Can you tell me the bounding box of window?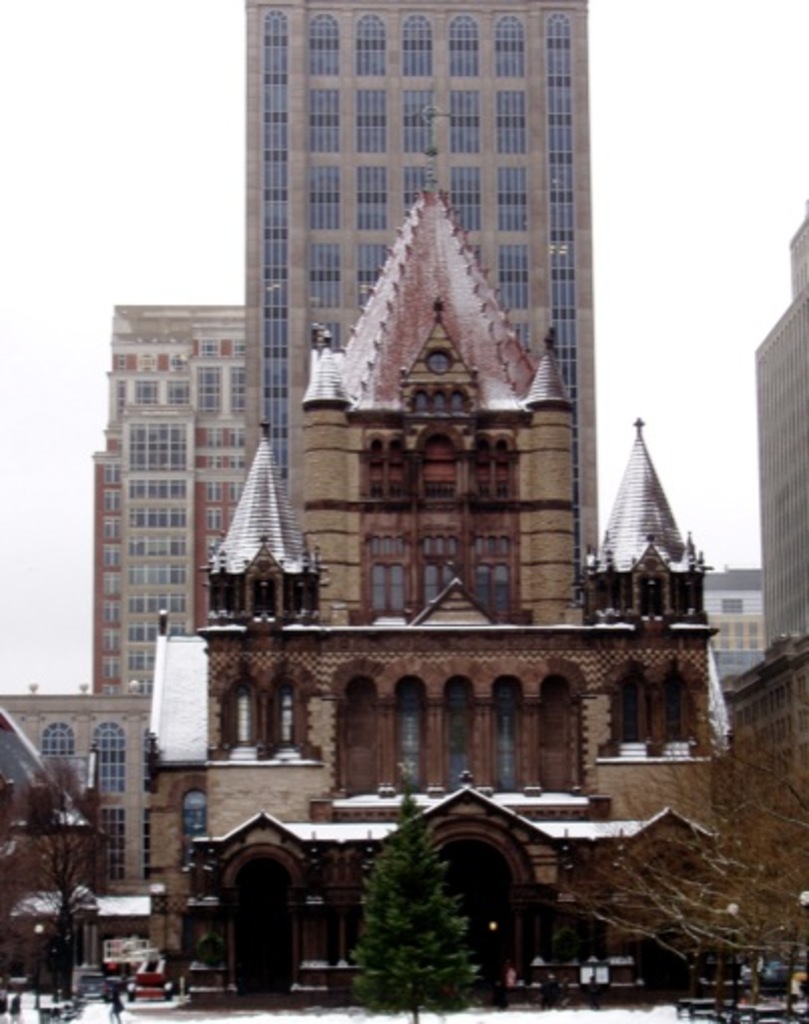
40/727/78/775.
